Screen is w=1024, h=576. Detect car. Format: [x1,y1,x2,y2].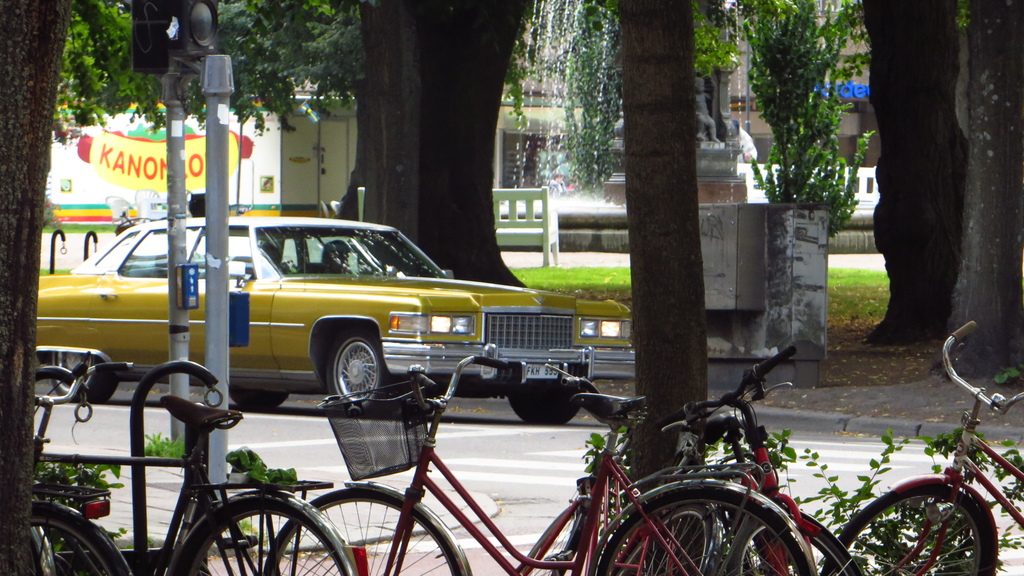
[36,212,624,423].
